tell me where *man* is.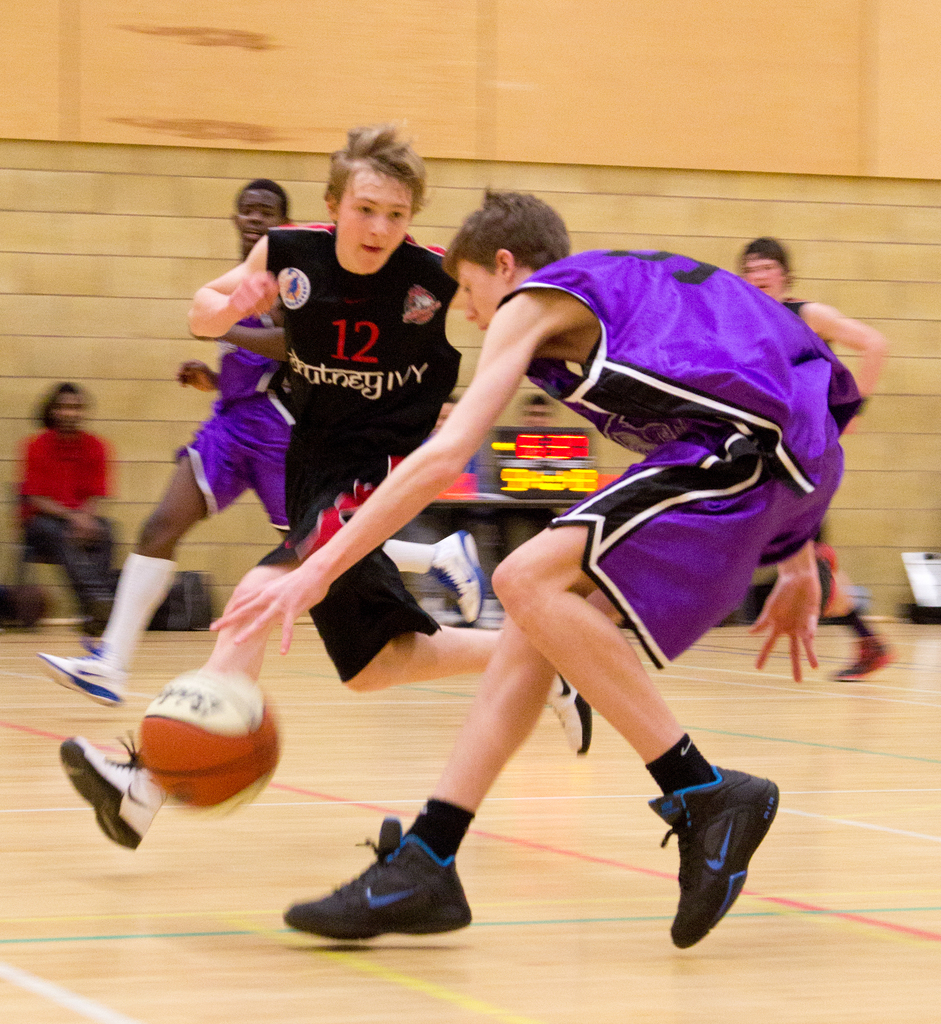
*man* is at l=736, t=239, r=896, b=680.
